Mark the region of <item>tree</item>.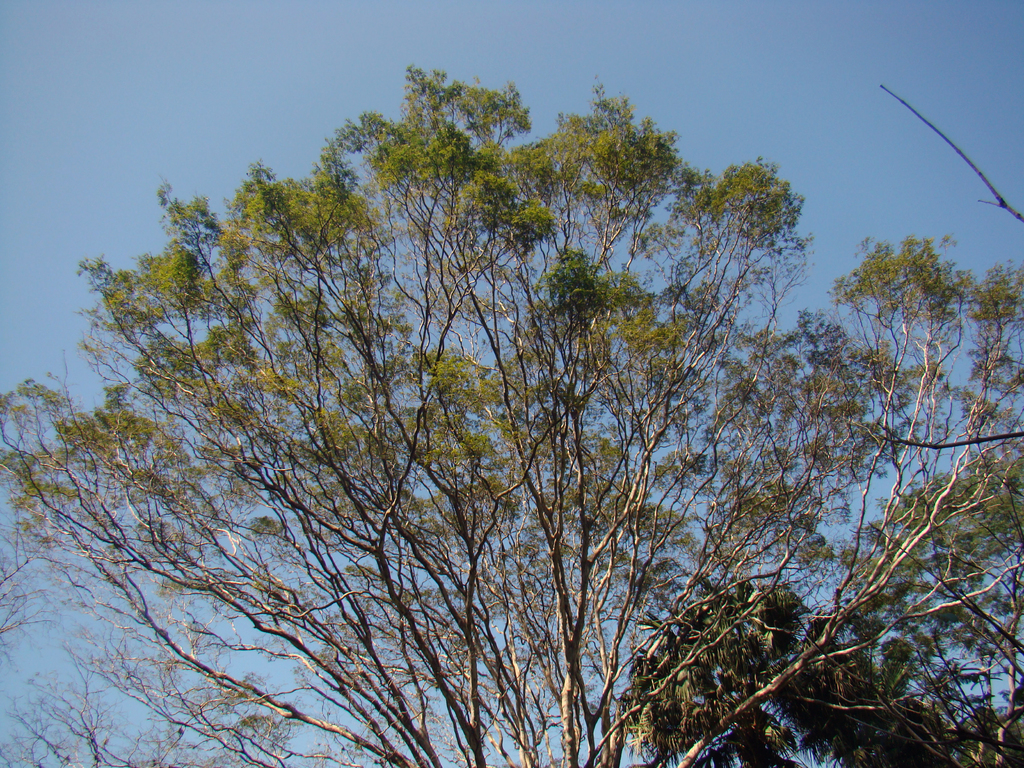
Region: <region>37, 45, 977, 755</region>.
